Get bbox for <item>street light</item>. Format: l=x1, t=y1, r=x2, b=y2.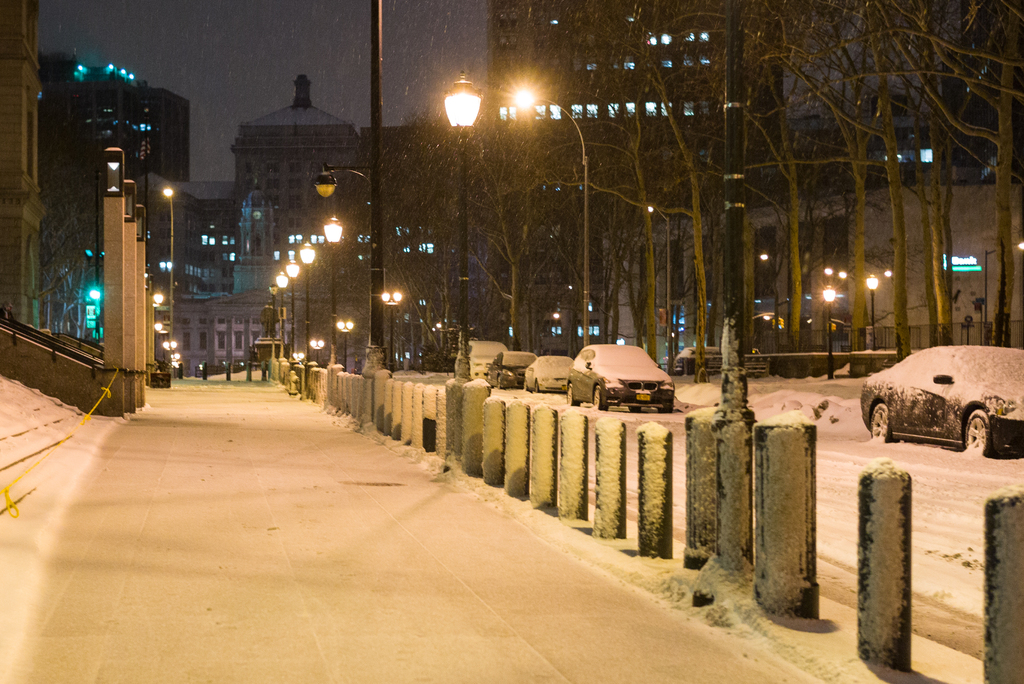
l=824, t=284, r=834, b=379.
